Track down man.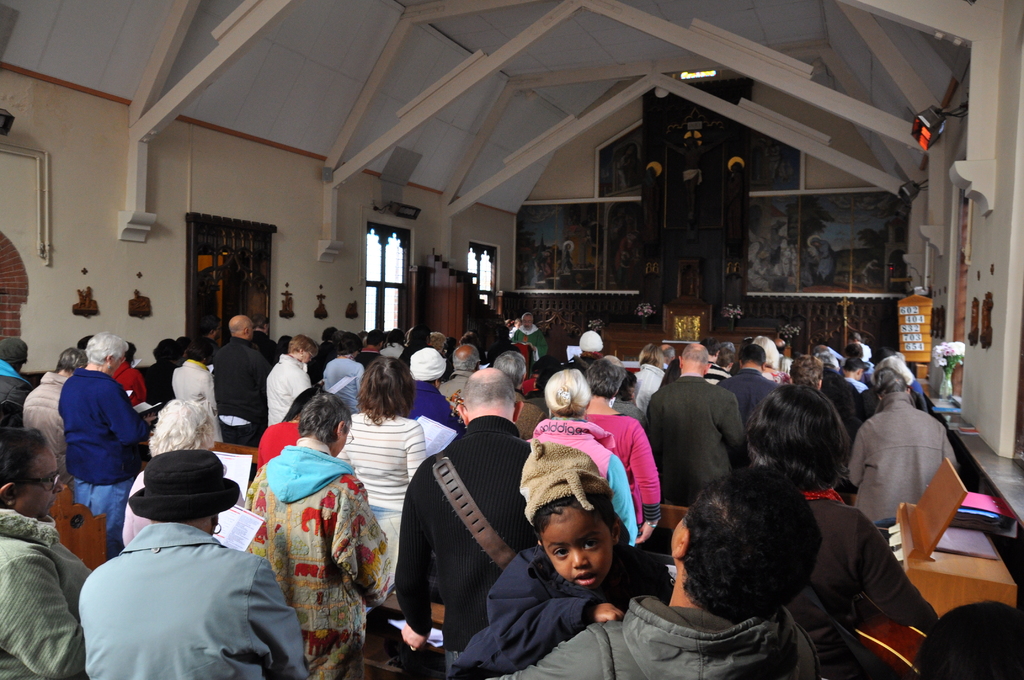
Tracked to (left=790, top=355, right=827, bottom=390).
